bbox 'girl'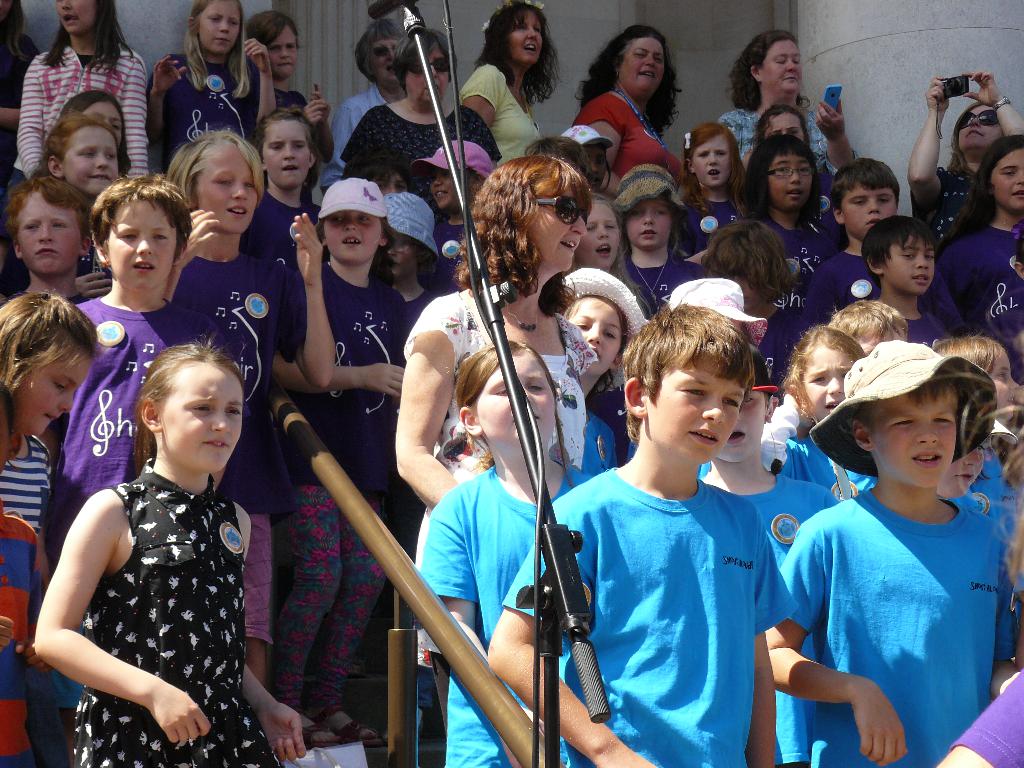
locate(150, 120, 307, 684)
